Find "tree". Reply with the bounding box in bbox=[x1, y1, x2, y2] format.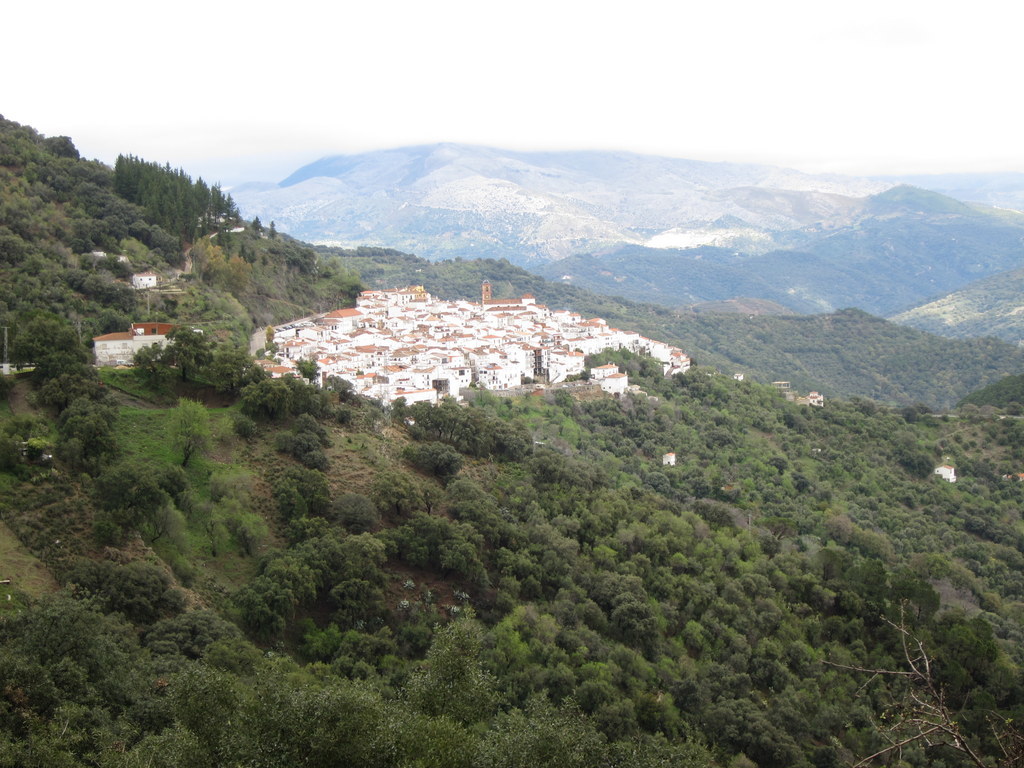
bbox=[166, 398, 210, 466].
